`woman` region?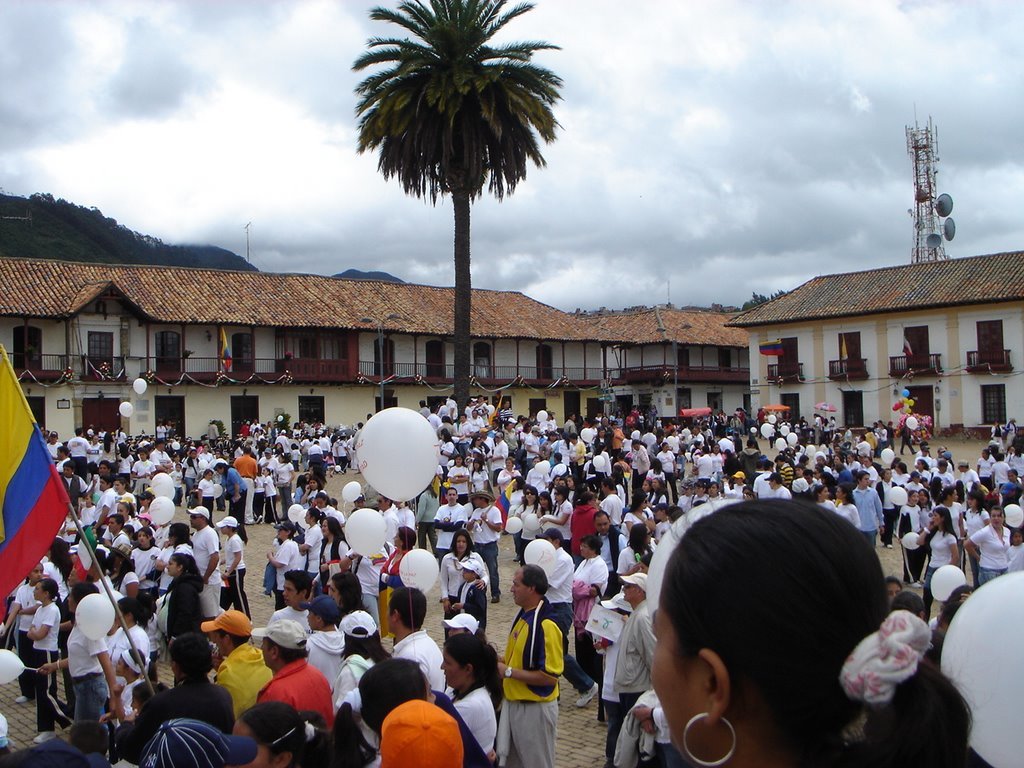
region(101, 430, 118, 469)
